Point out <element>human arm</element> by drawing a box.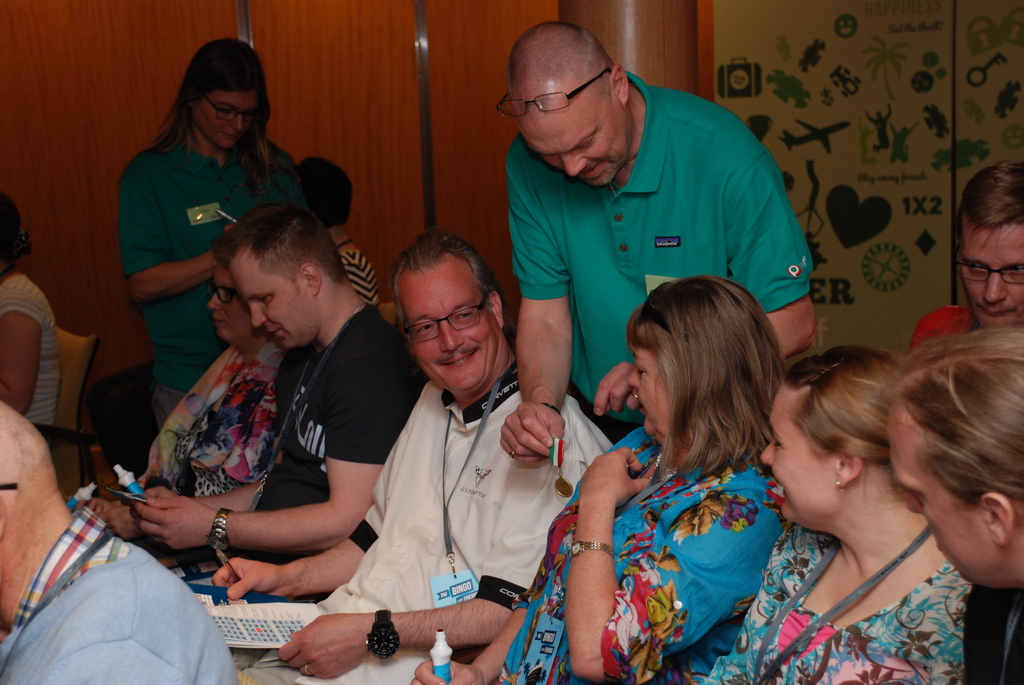
locate(214, 517, 384, 603).
